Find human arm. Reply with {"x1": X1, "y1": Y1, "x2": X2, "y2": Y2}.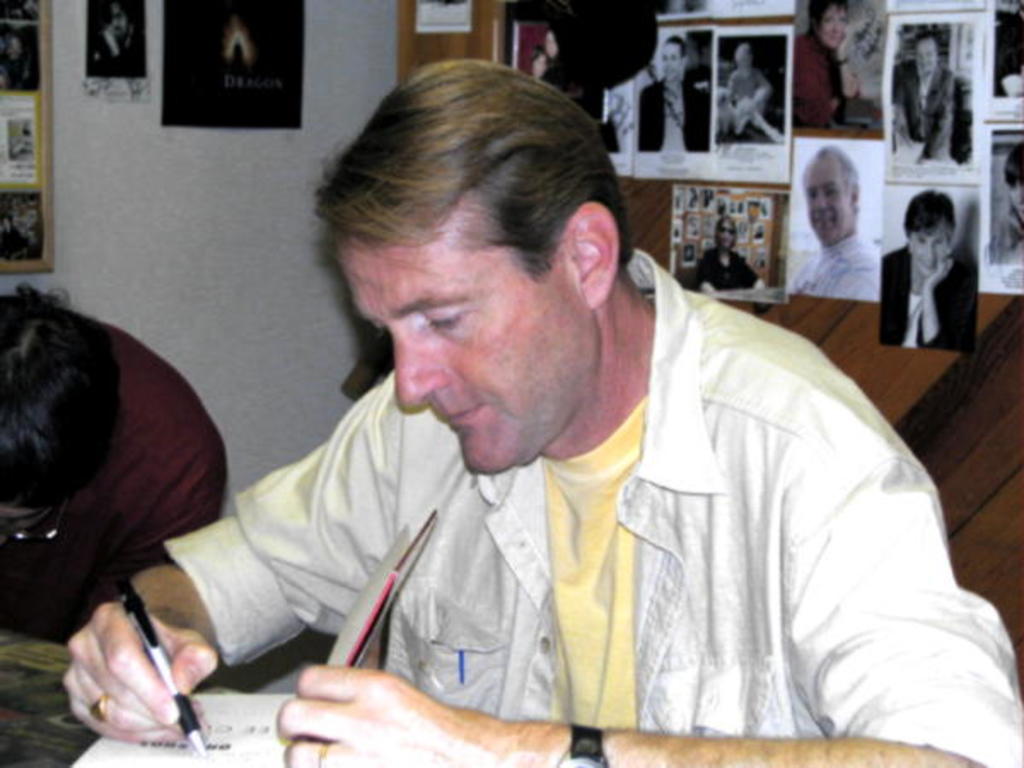
{"x1": 51, "y1": 399, "x2": 379, "y2": 751}.
